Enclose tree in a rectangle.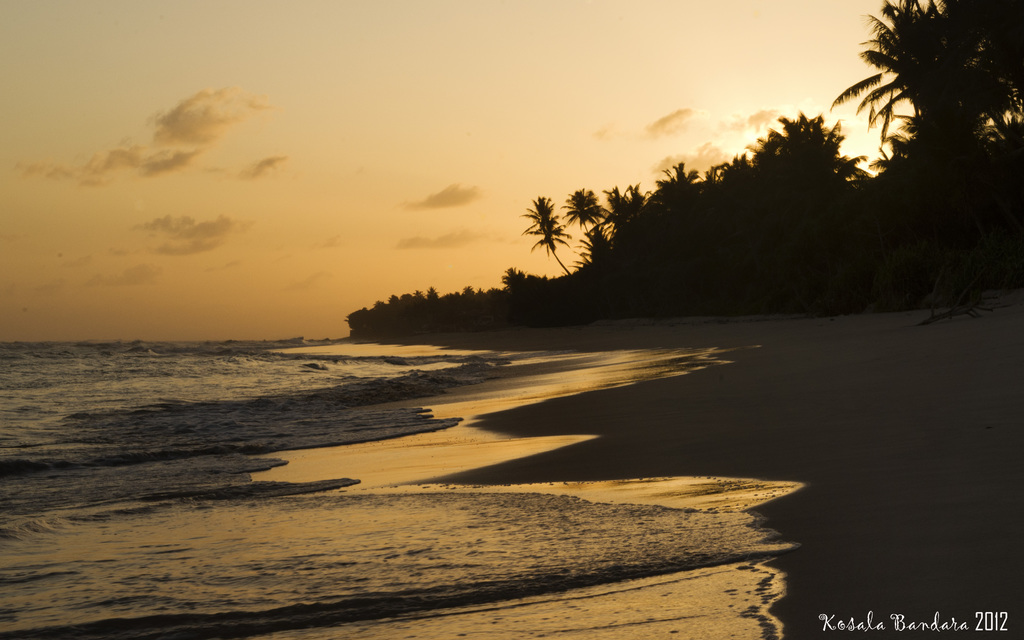
<region>836, 99, 965, 234</region>.
